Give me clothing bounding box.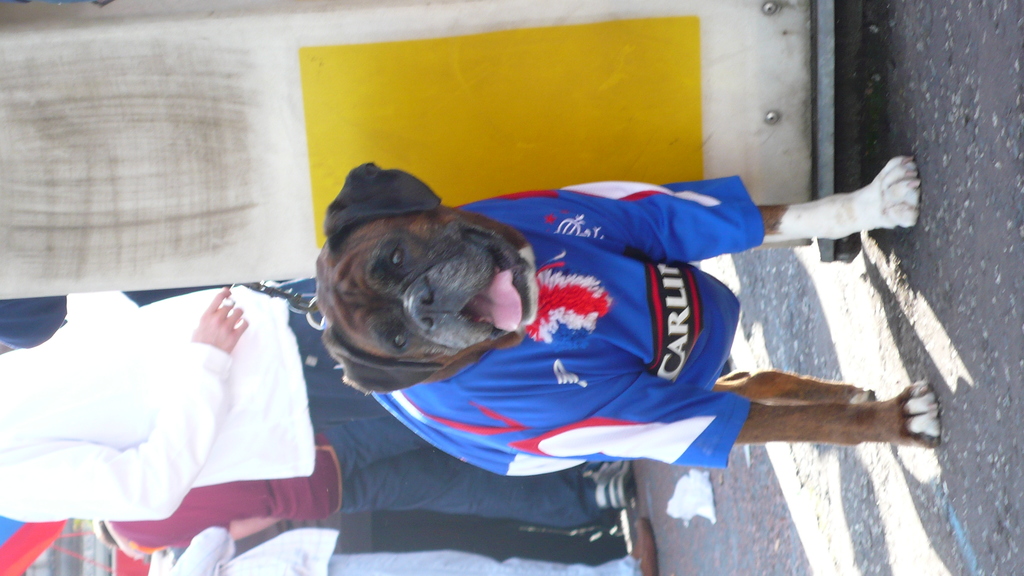
{"x1": 0, "y1": 289, "x2": 425, "y2": 532}.
